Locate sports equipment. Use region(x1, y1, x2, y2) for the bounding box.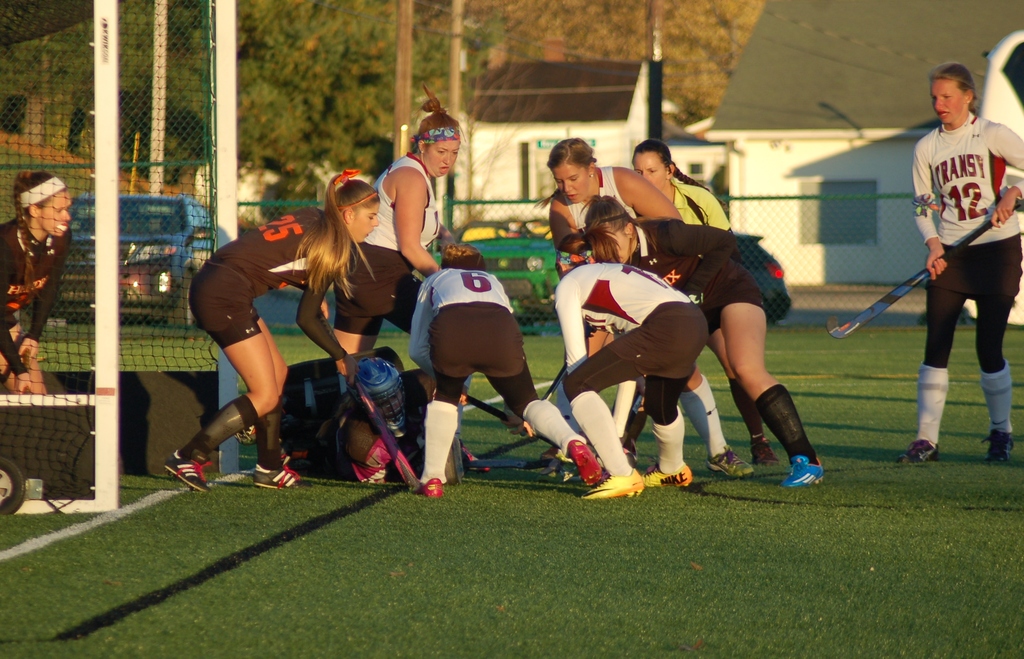
region(3, 0, 242, 517).
